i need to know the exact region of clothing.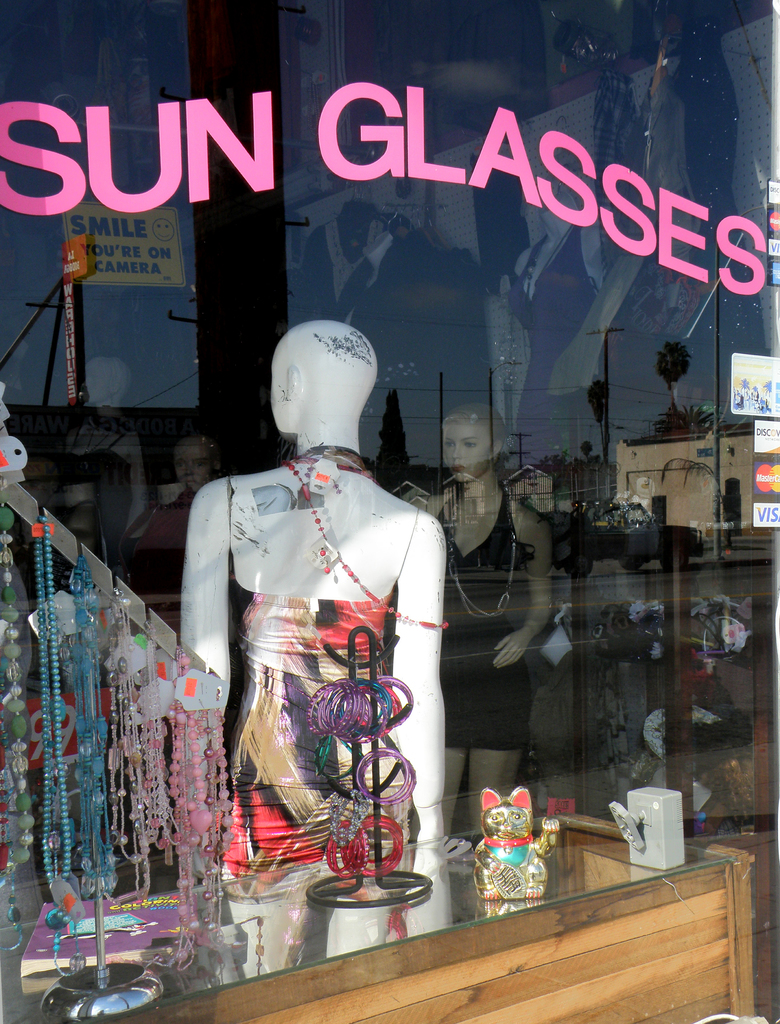
Region: box(193, 408, 438, 893).
